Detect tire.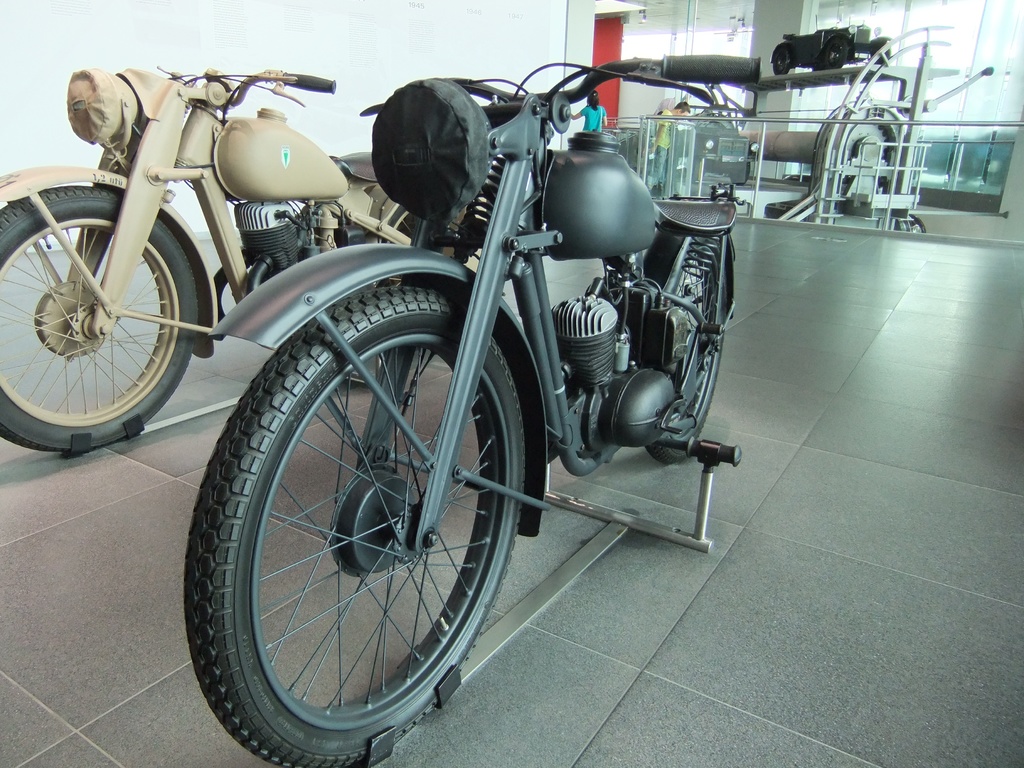
Detected at {"left": 285, "top": 195, "right": 439, "bottom": 384}.
